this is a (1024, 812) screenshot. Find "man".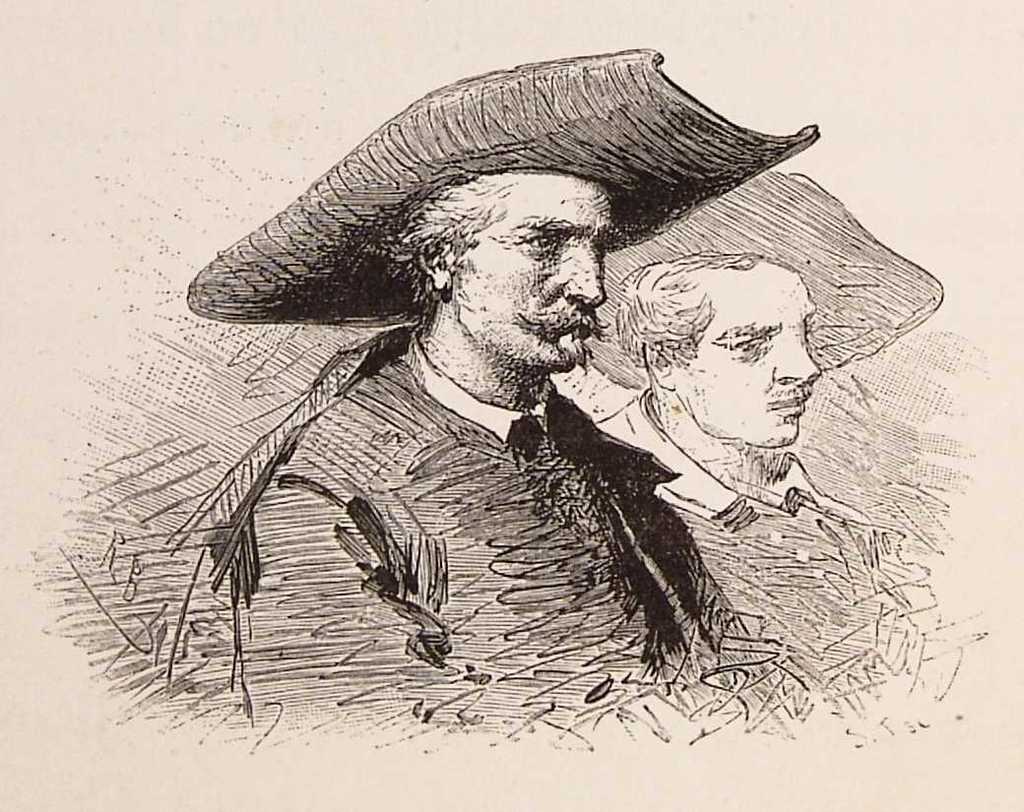
Bounding box: l=144, t=94, r=965, b=735.
